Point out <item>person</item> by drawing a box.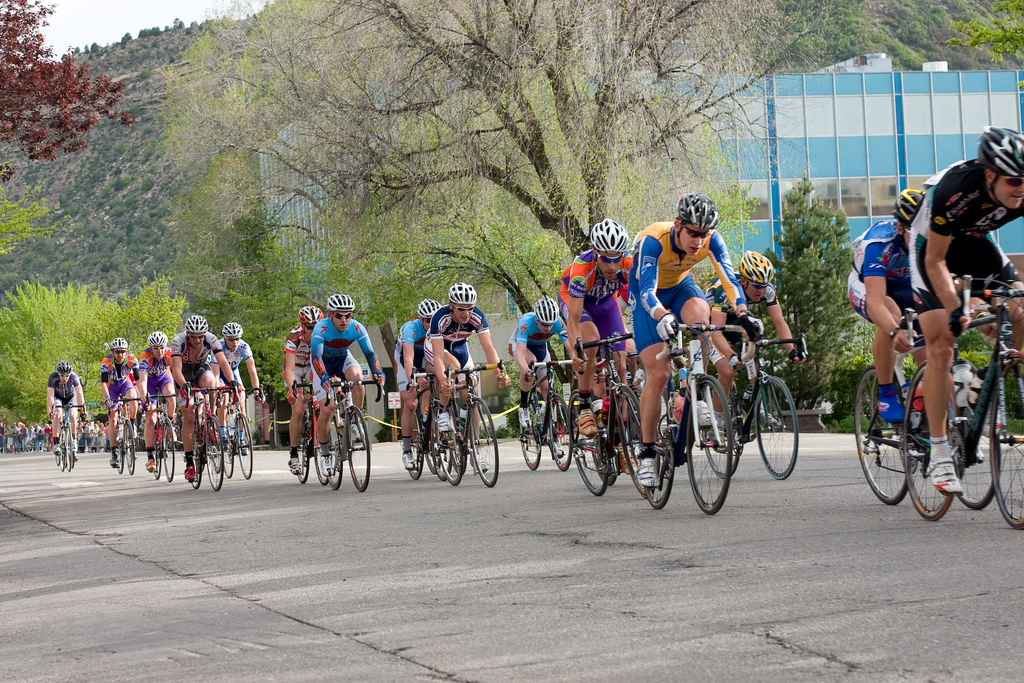
l=284, t=303, r=355, b=478.
